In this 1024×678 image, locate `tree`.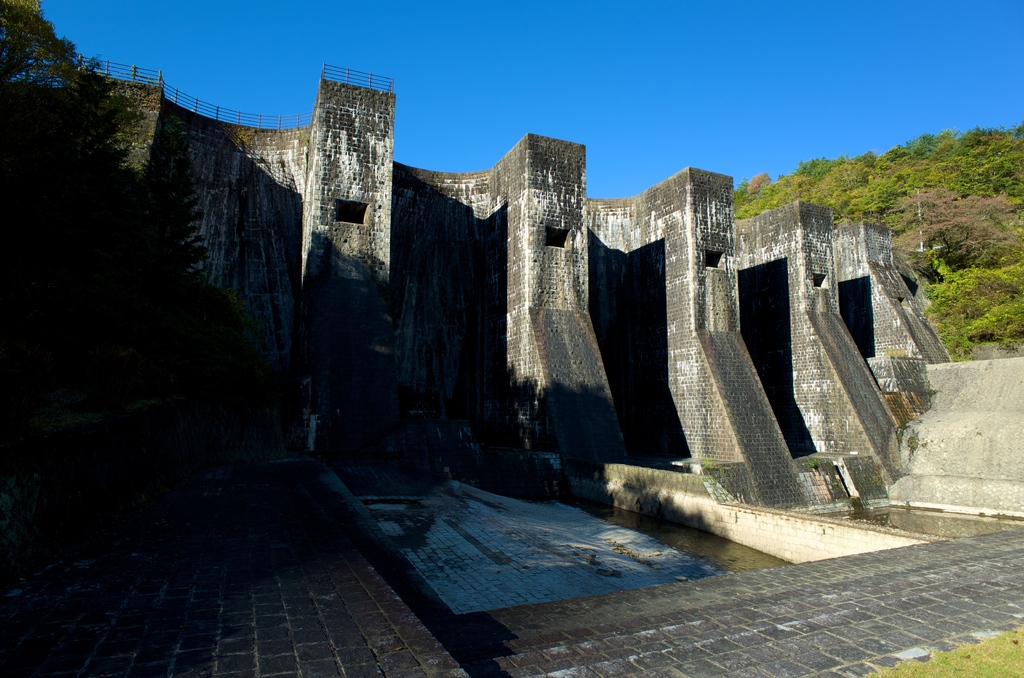
Bounding box: [893, 188, 1011, 272].
